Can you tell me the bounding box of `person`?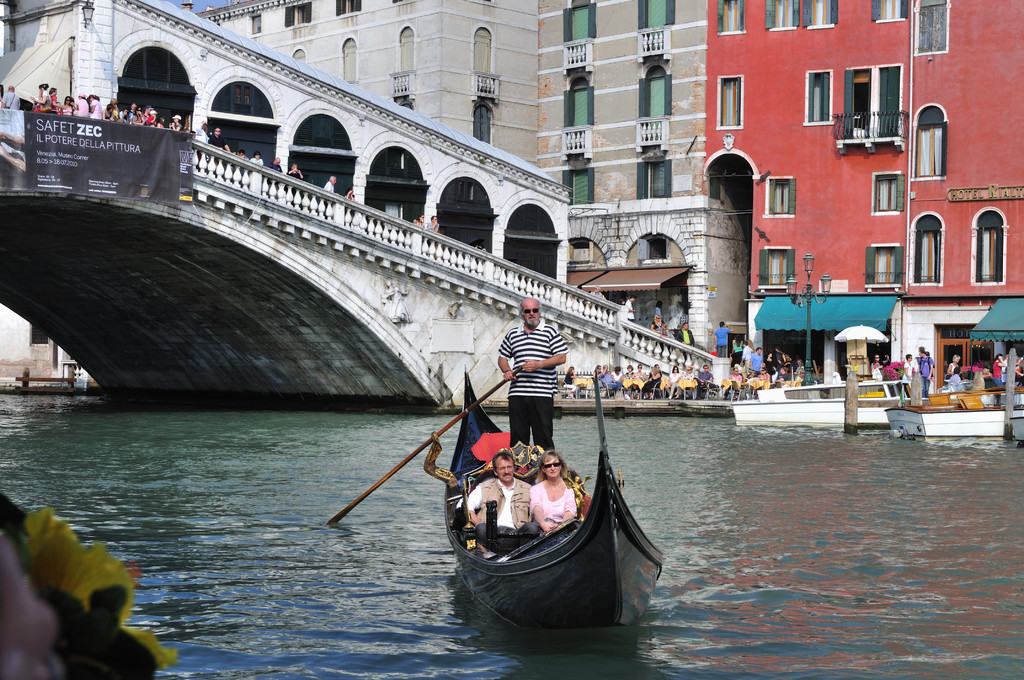
499 298 568 450.
